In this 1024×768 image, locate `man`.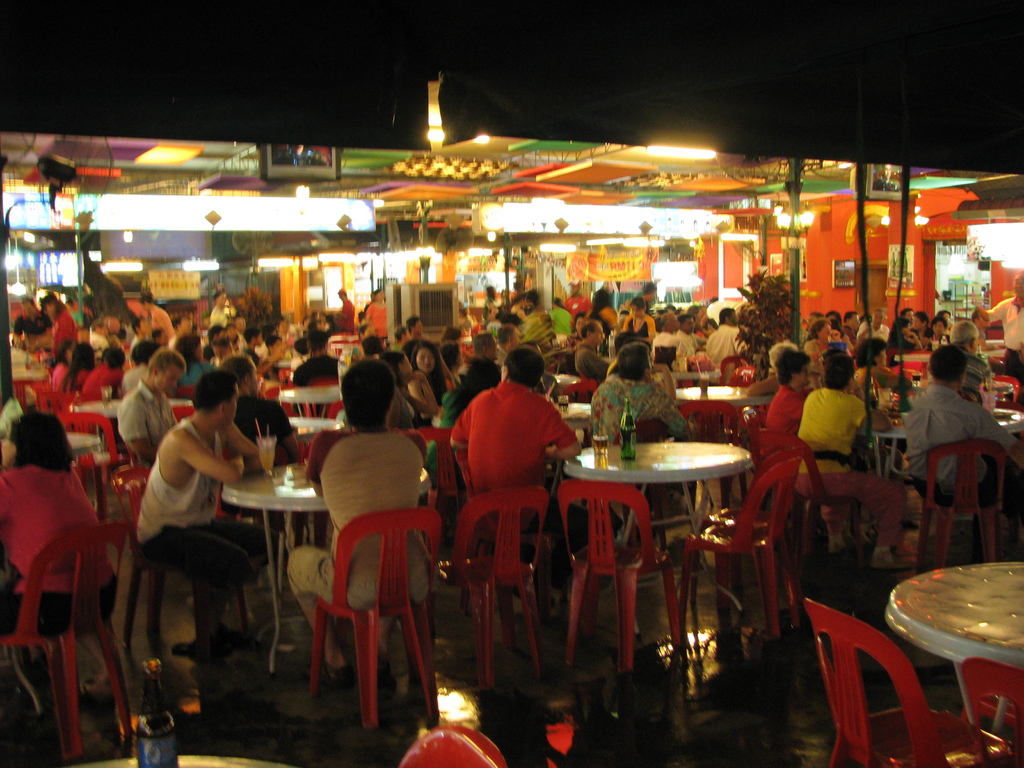
Bounding box: l=559, t=275, r=599, b=318.
